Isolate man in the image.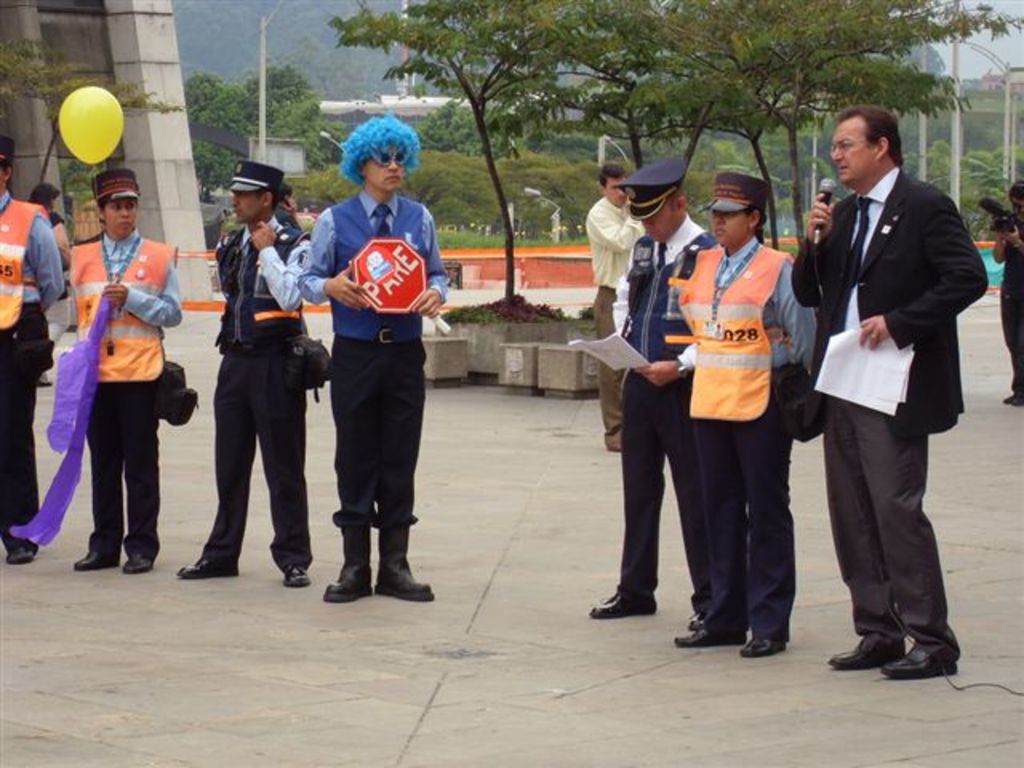
Isolated region: detection(590, 166, 646, 456).
